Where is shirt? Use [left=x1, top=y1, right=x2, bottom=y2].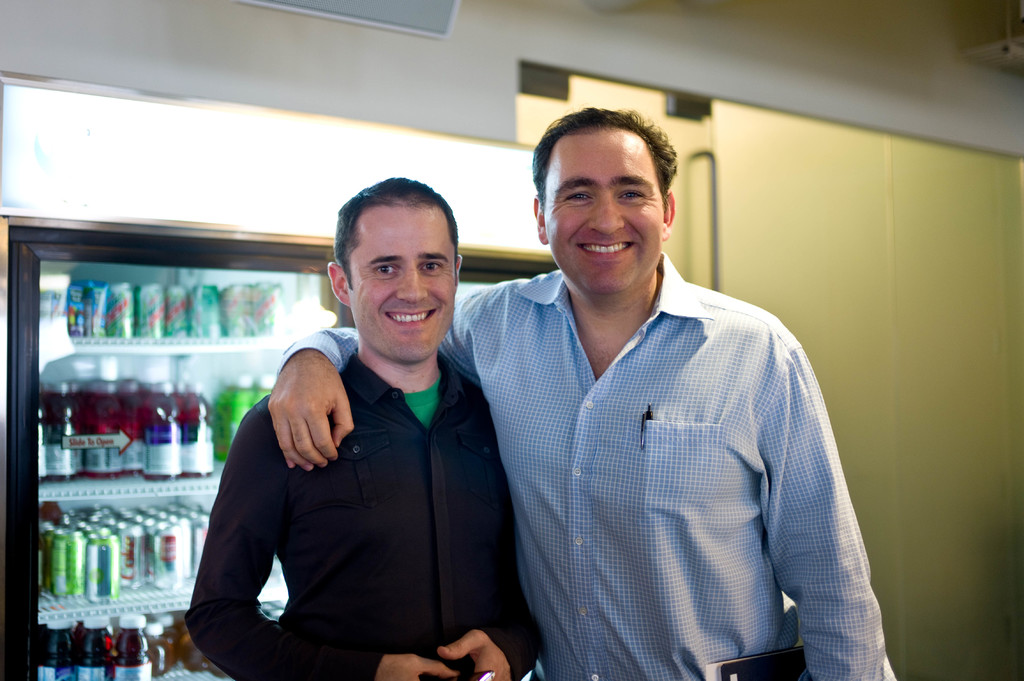
[left=190, top=355, right=544, bottom=680].
